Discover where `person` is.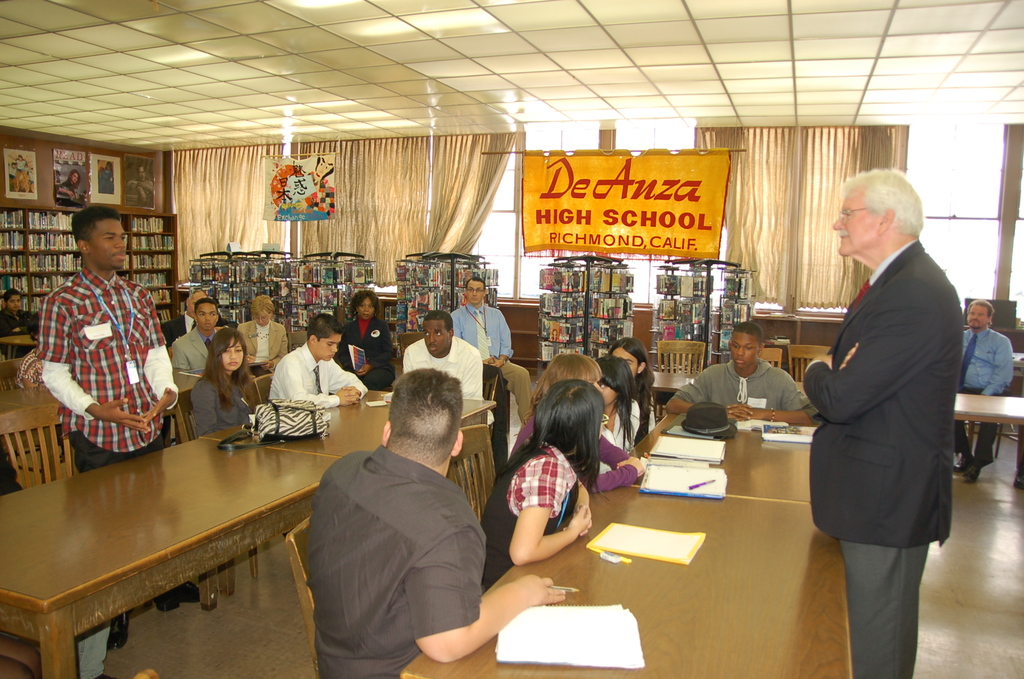
Discovered at bbox=[0, 284, 36, 340].
